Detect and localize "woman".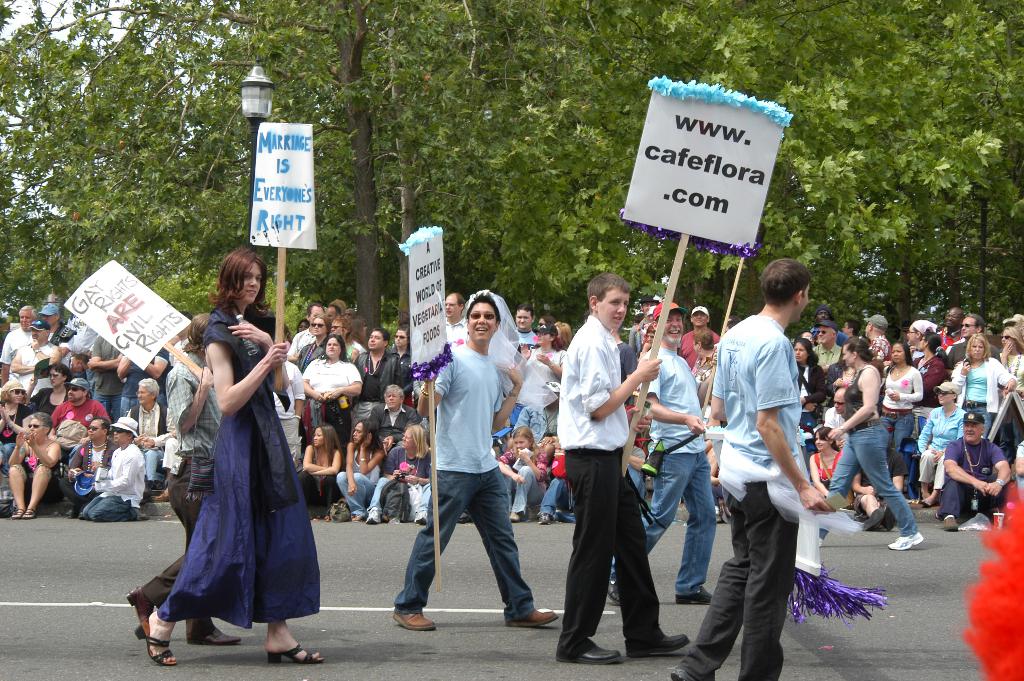
Localized at select_region(814, 336, 924, 554).
